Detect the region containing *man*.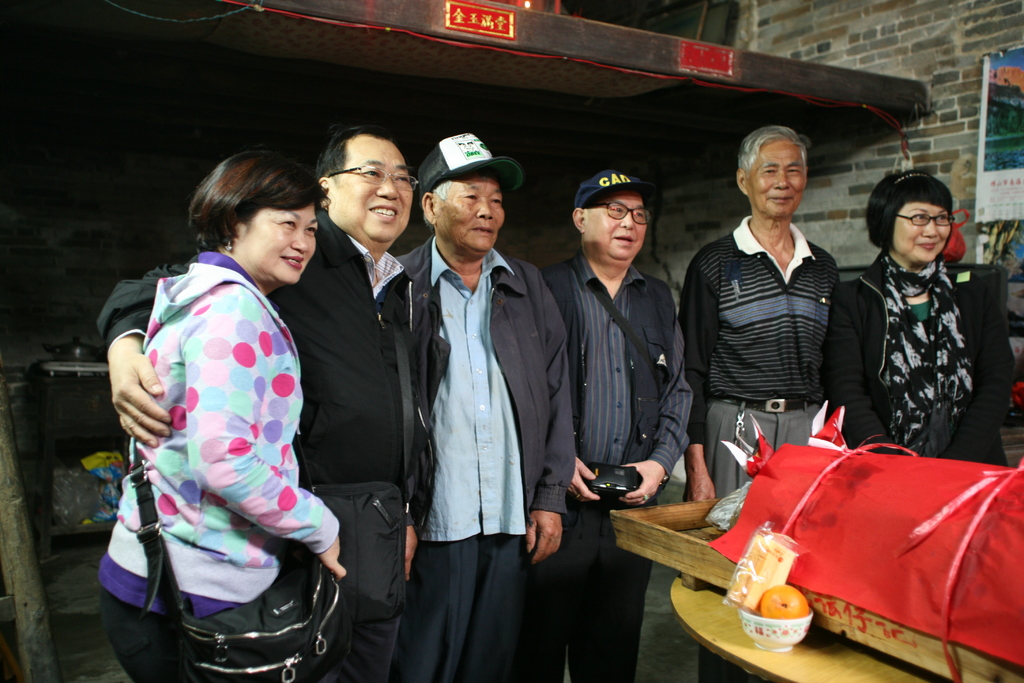
680:126:843:503.
